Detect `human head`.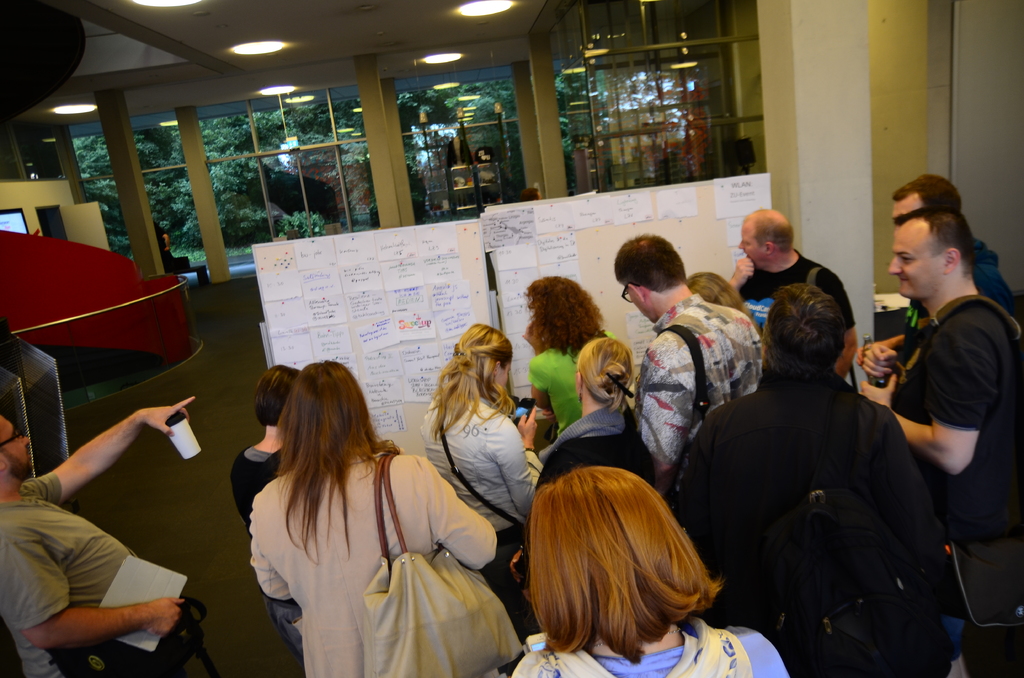
Detected at (left=684, top=269, right=739, bottom=302).
